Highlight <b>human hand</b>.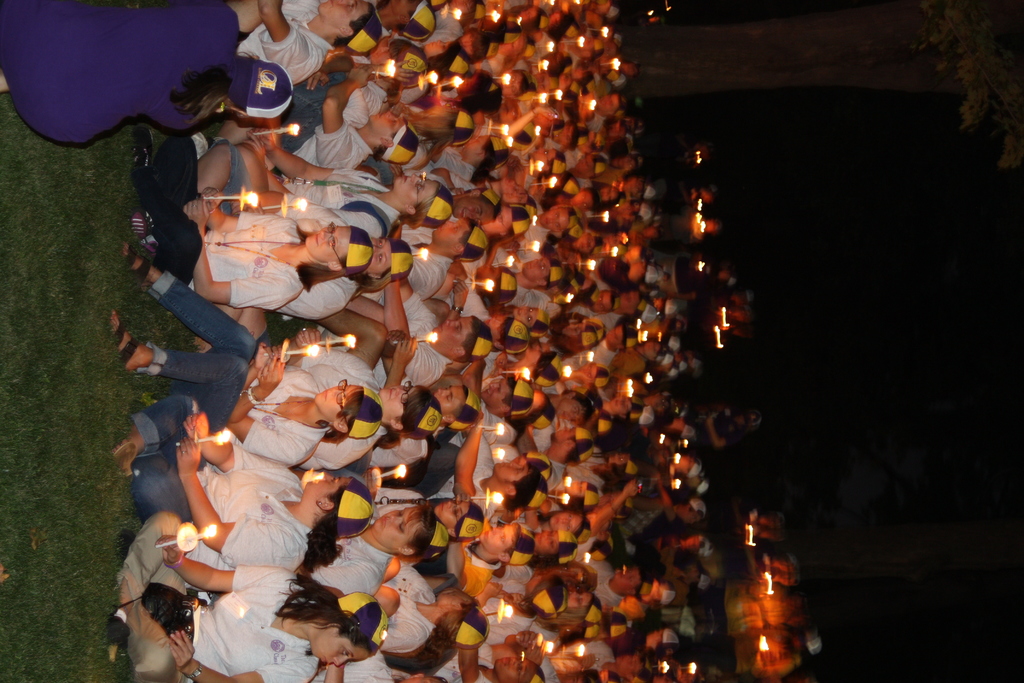
Highlighted region: bbox=(257, 350, 283, 395).
